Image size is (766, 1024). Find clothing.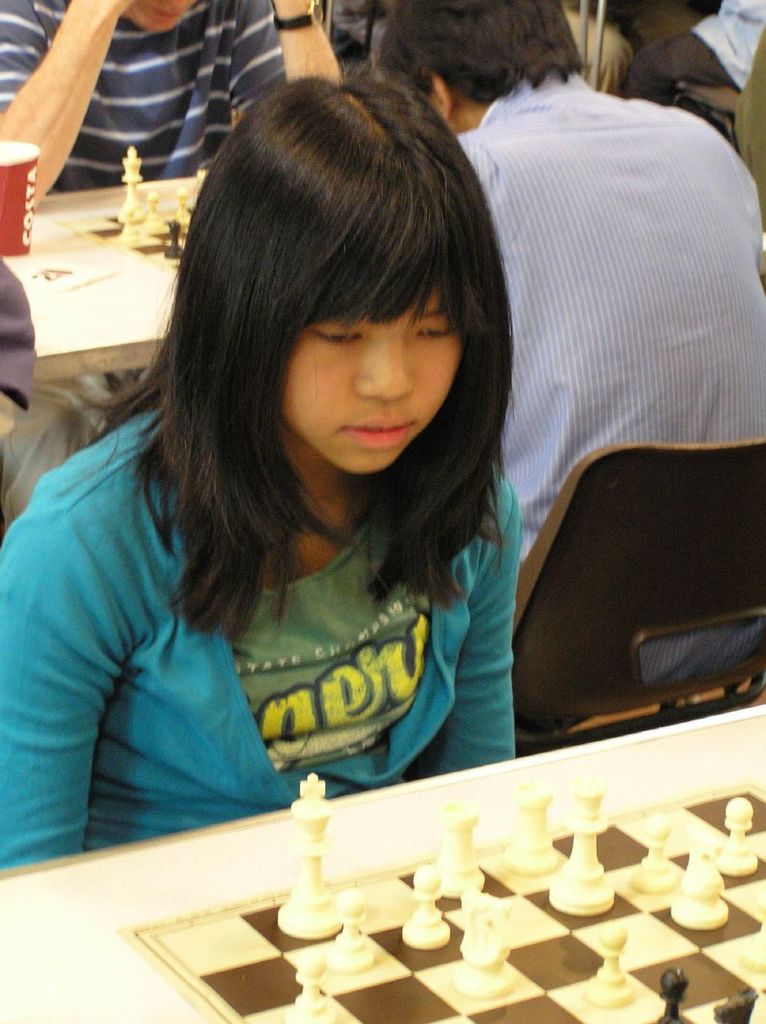
<box>620,0,765,110</box>.
